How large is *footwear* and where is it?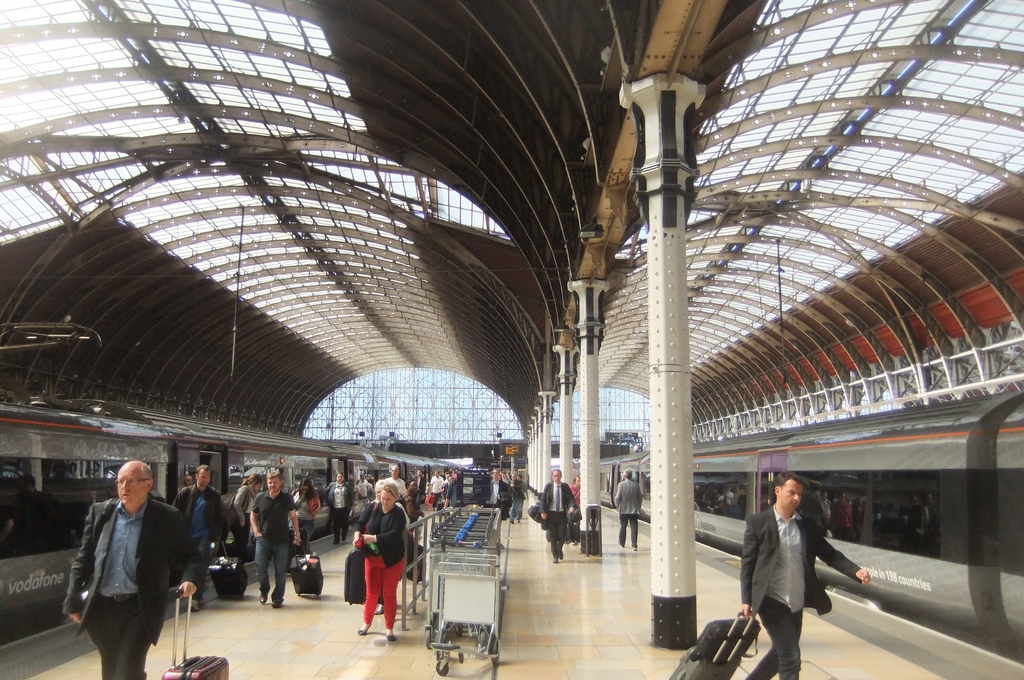
Bounding box: 357 621 366 634.
